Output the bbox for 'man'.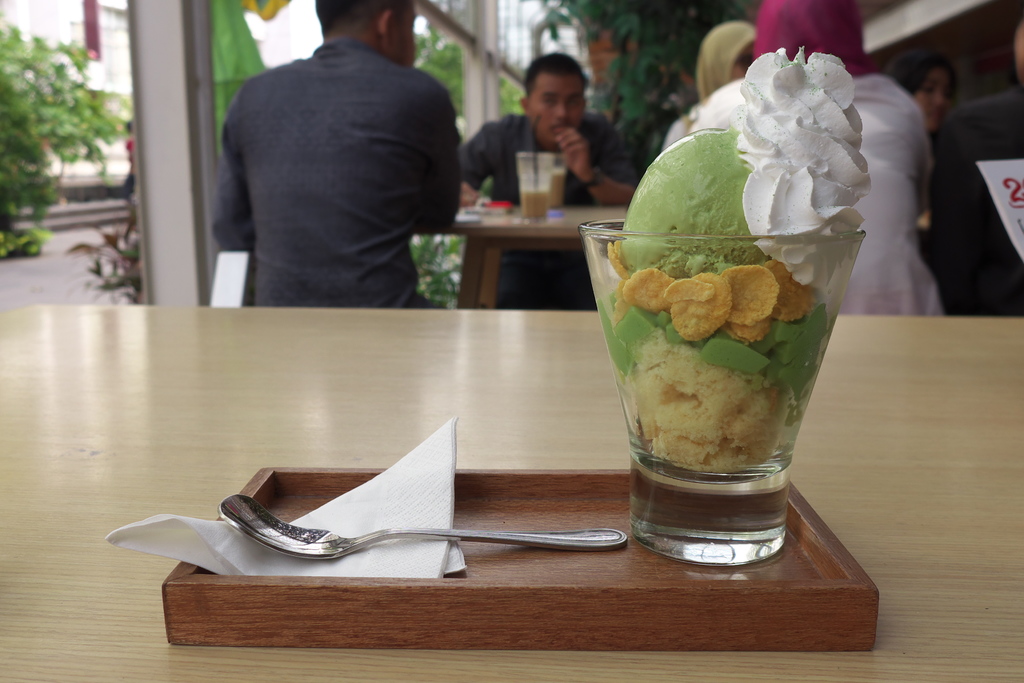
BBox(200, 31, 490, 331).
